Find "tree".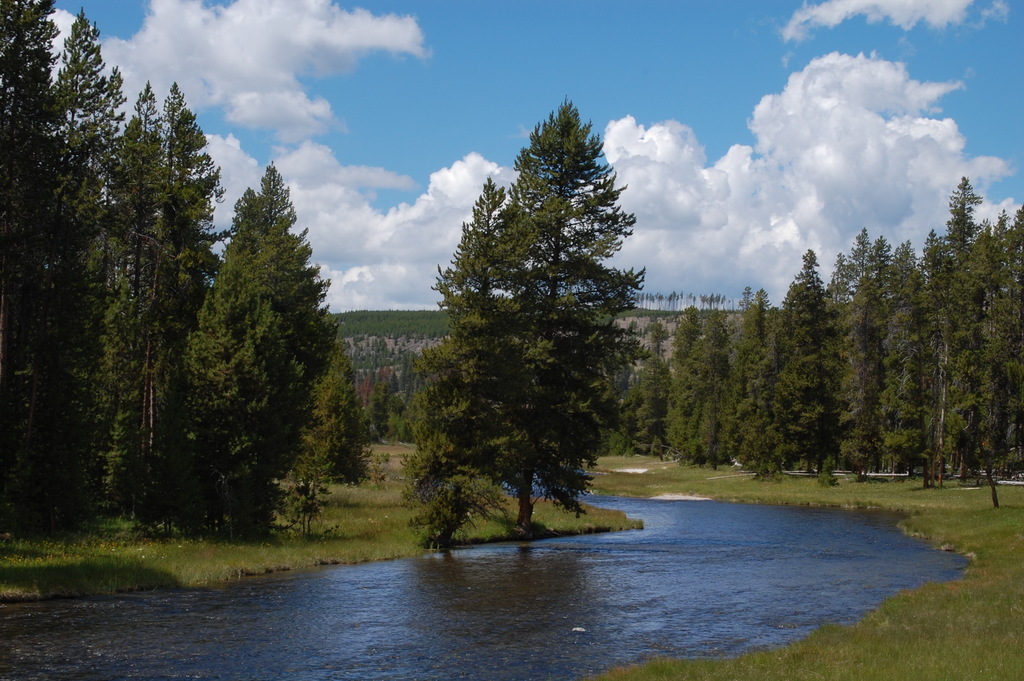
110,78,219,508.
